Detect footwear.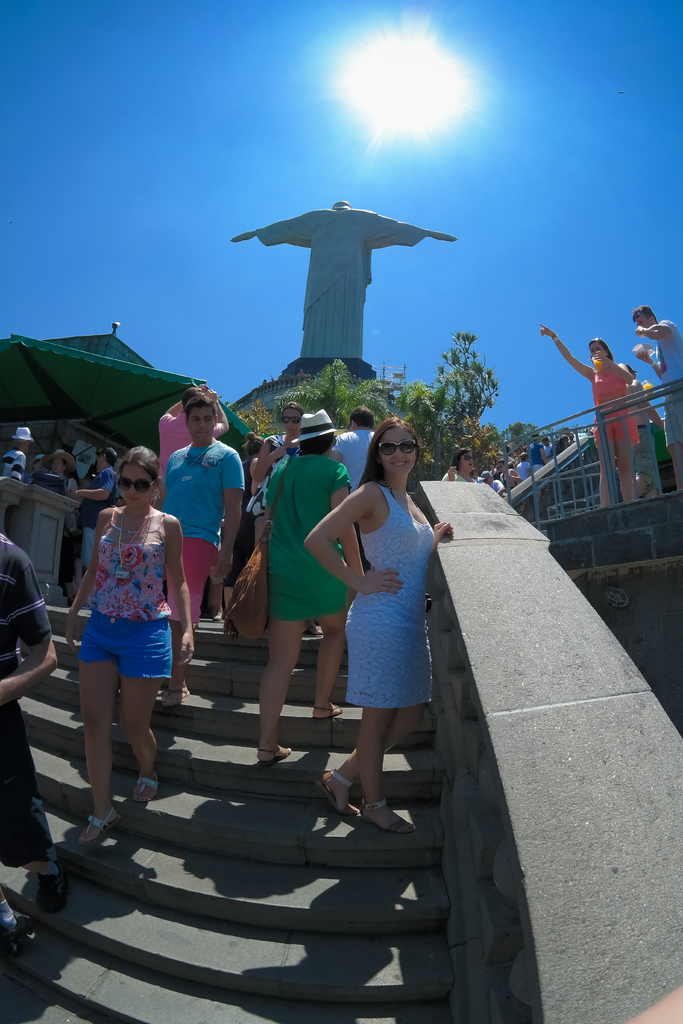
Detected at (131, 772, 152, 812).
